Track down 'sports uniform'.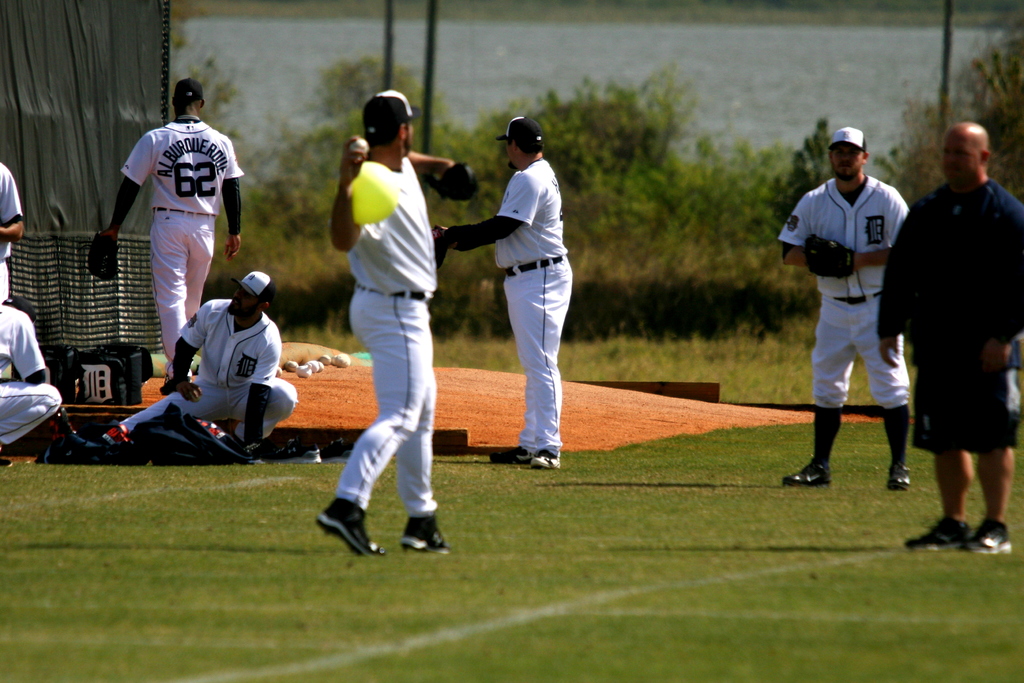
Tracked to (x1=0, y1=309, x2=75, y2=482).
